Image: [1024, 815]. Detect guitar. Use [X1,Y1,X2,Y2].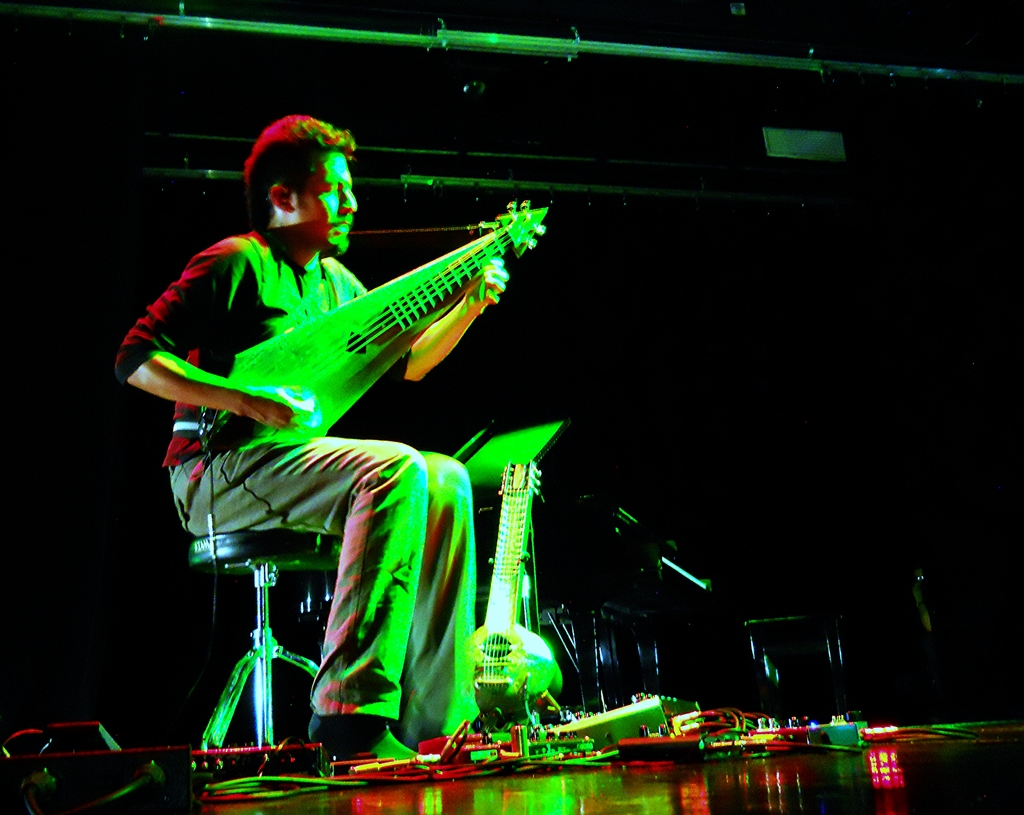
[193,206,558,469].
